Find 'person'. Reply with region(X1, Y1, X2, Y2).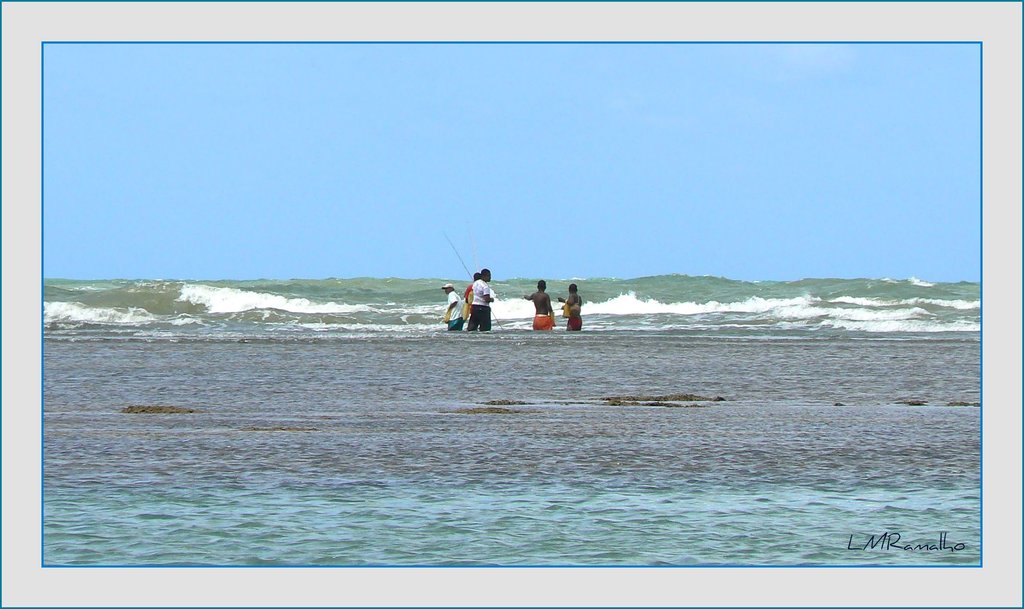
region(561, 284, 582, 330).
